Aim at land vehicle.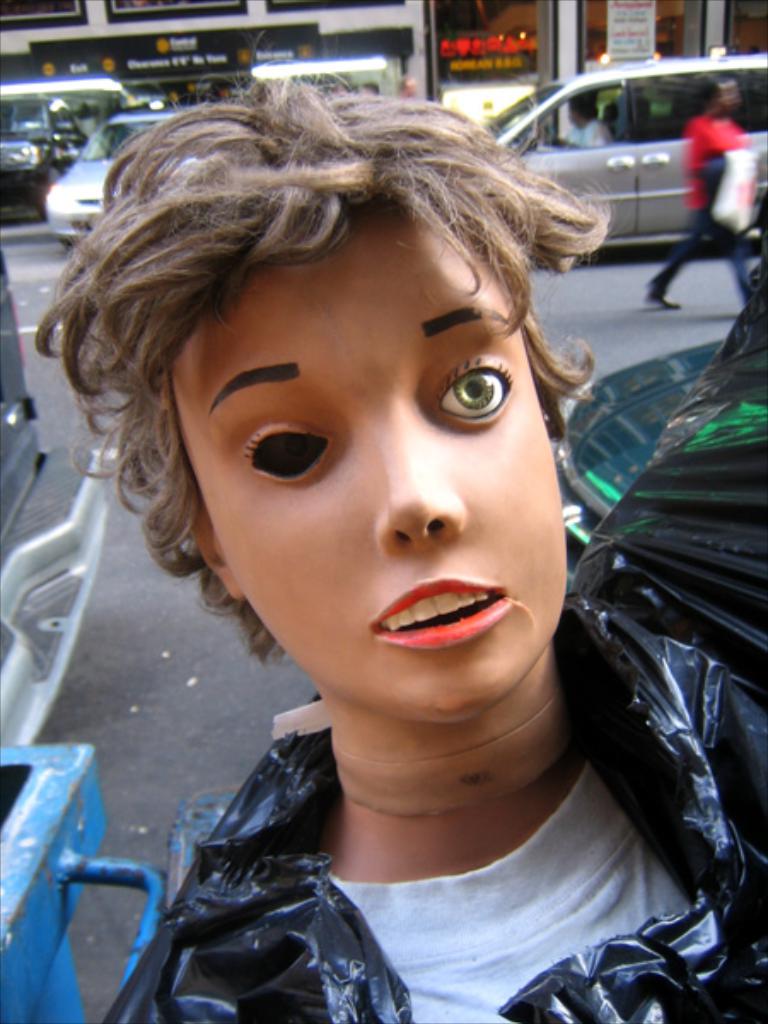
Aimed at 498:49:756:241.
